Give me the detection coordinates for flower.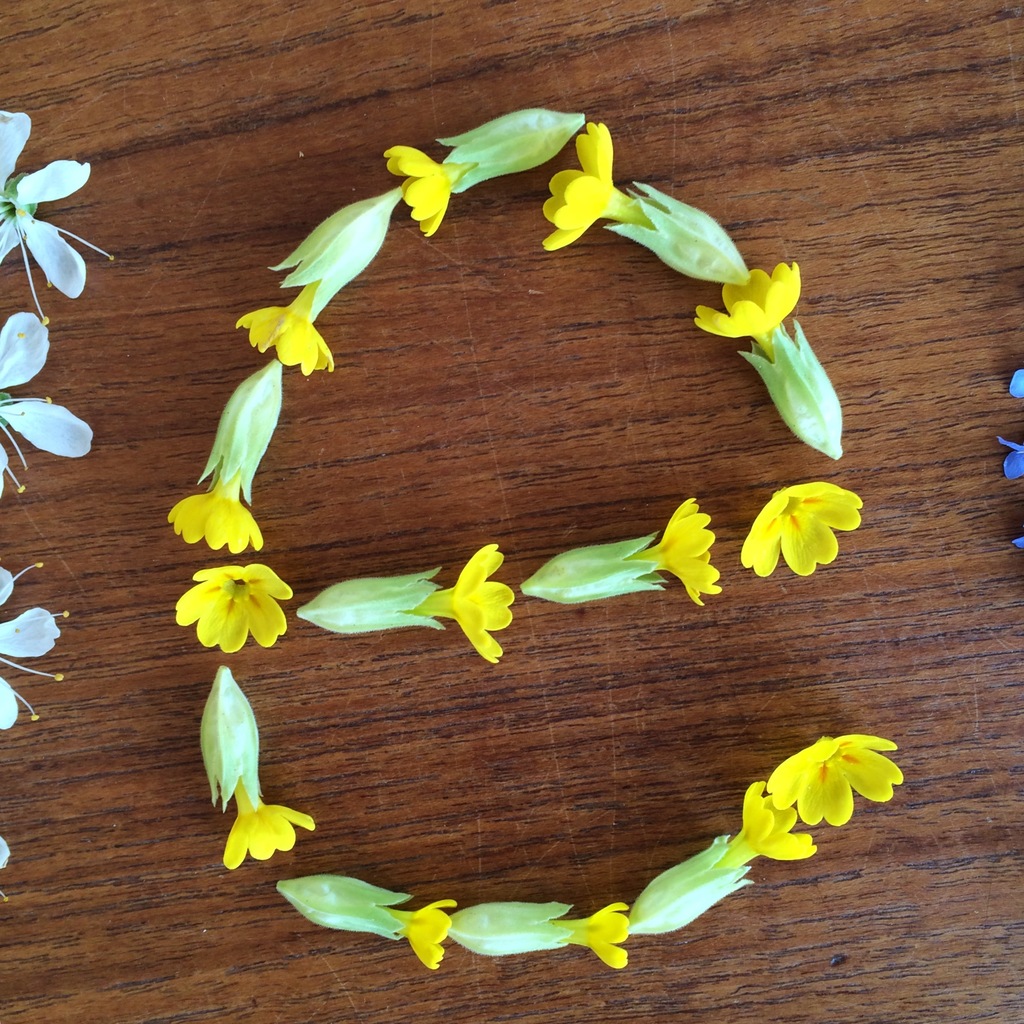
pyautogui.locateOnScreen(384, 108, 589, 237).
